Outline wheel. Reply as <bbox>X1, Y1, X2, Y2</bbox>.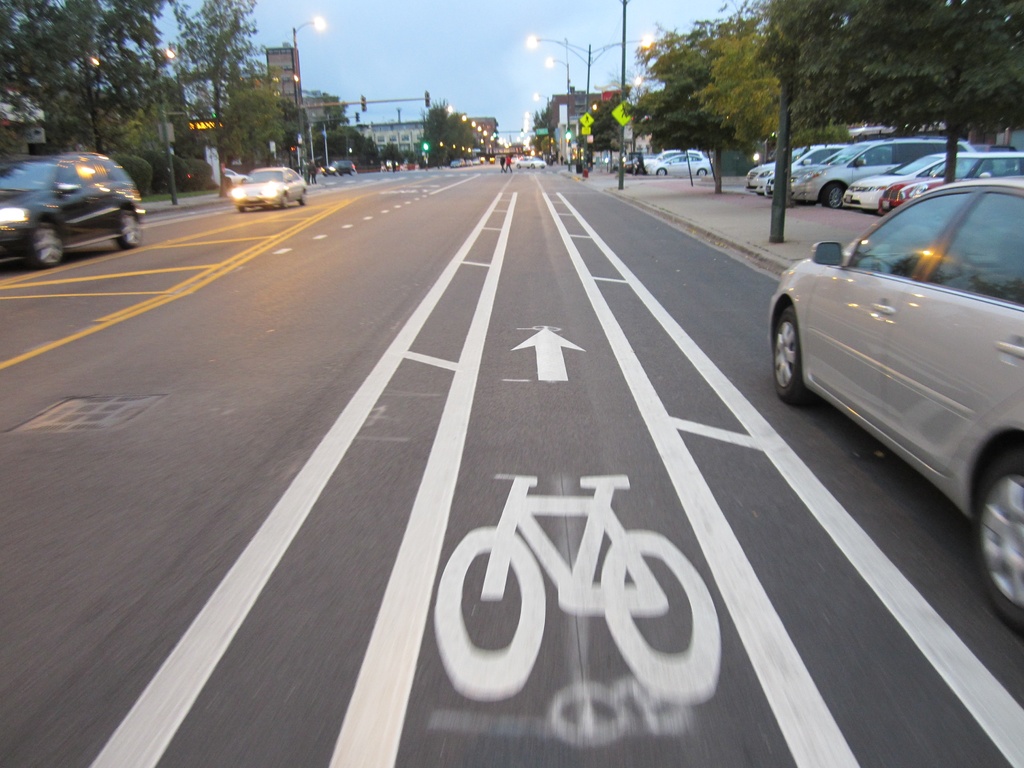
<bbox>771, 303, 821, 405</bbox>.
